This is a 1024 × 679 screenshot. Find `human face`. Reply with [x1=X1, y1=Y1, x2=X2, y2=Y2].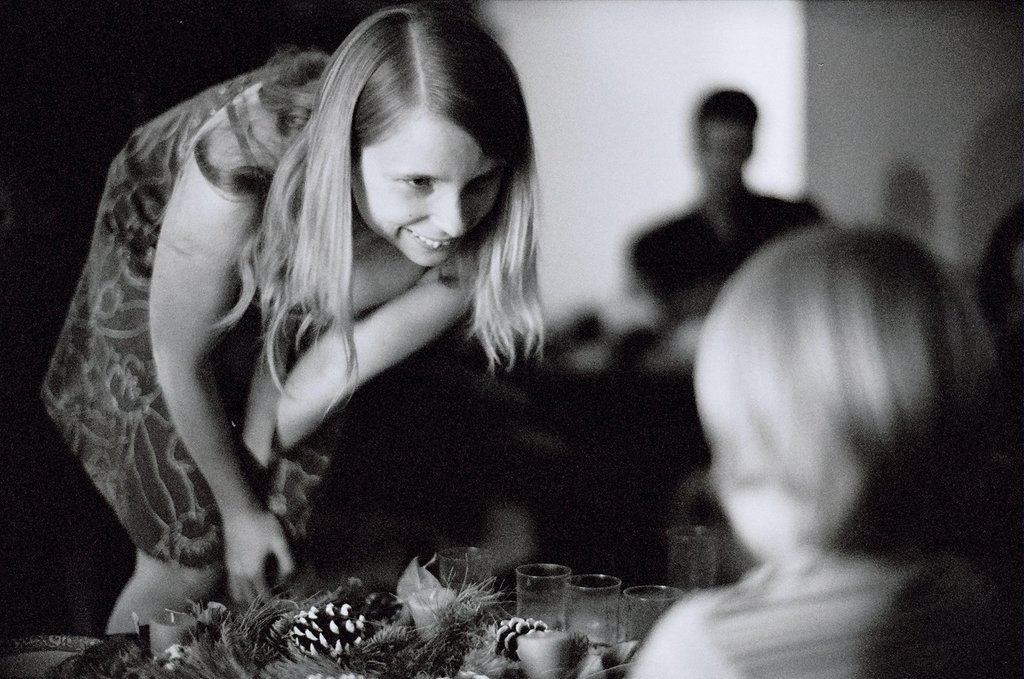
[x1=352, y1=115, x2=497, y2=267].
